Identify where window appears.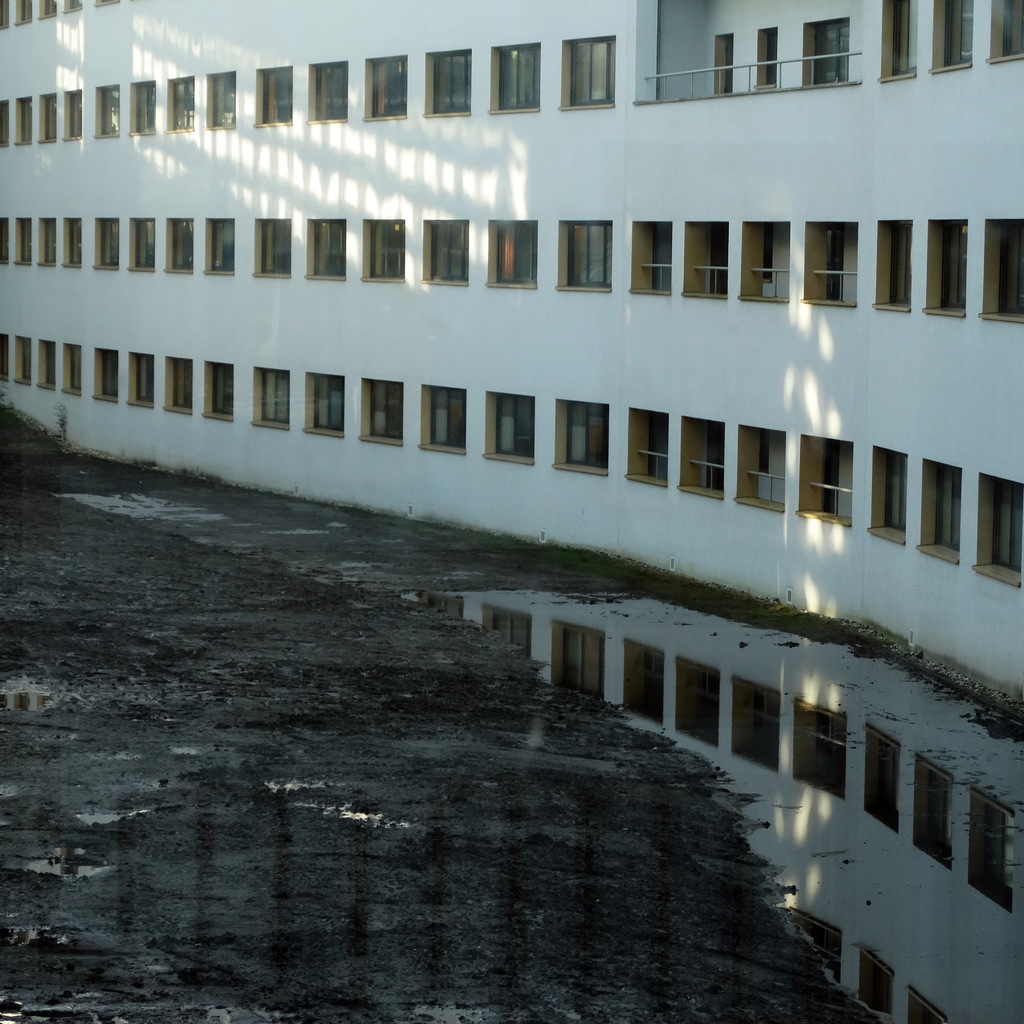
Appears at pyautogui.locateOnScreen(623, 637, 667, 721).
